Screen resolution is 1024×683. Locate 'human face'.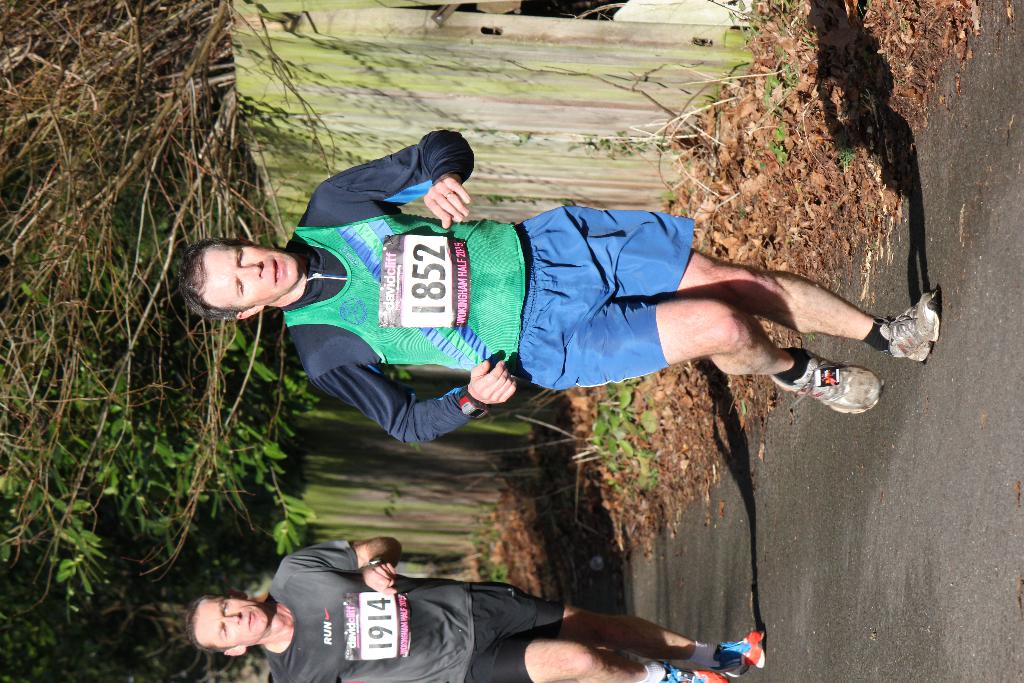
l=191, t=595, r=268, b=646.
